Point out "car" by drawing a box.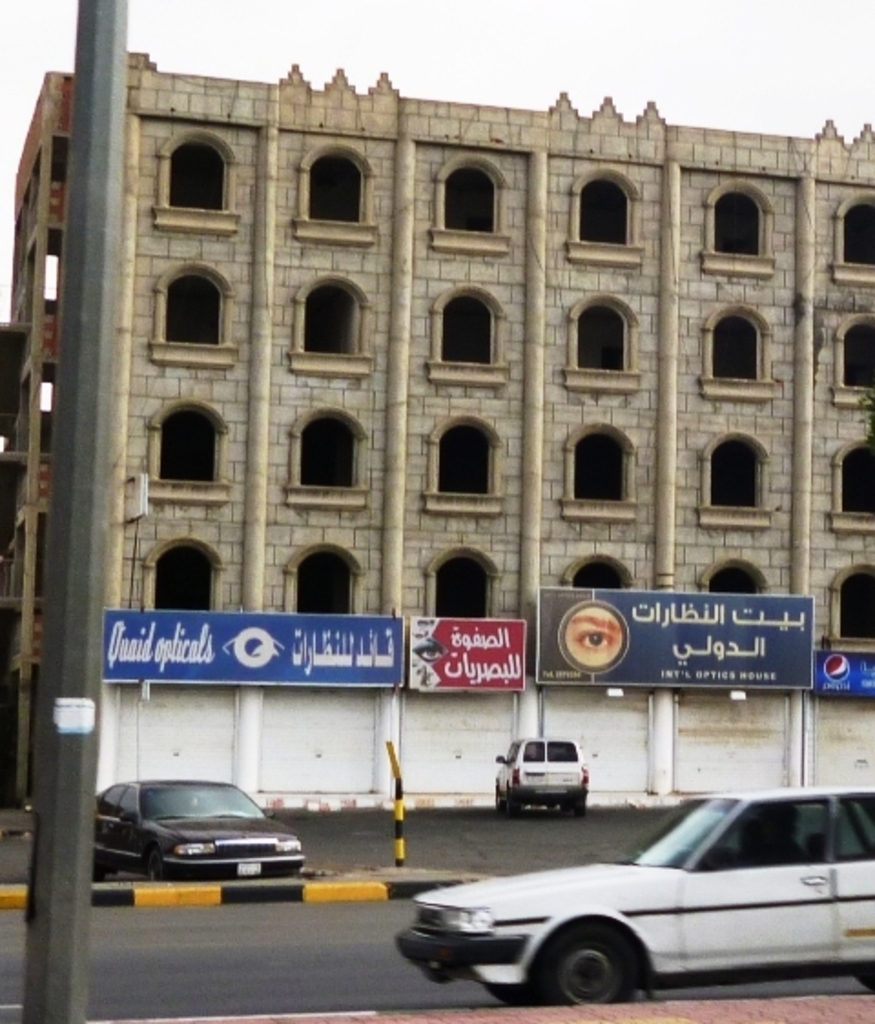
498/738/596/814.
